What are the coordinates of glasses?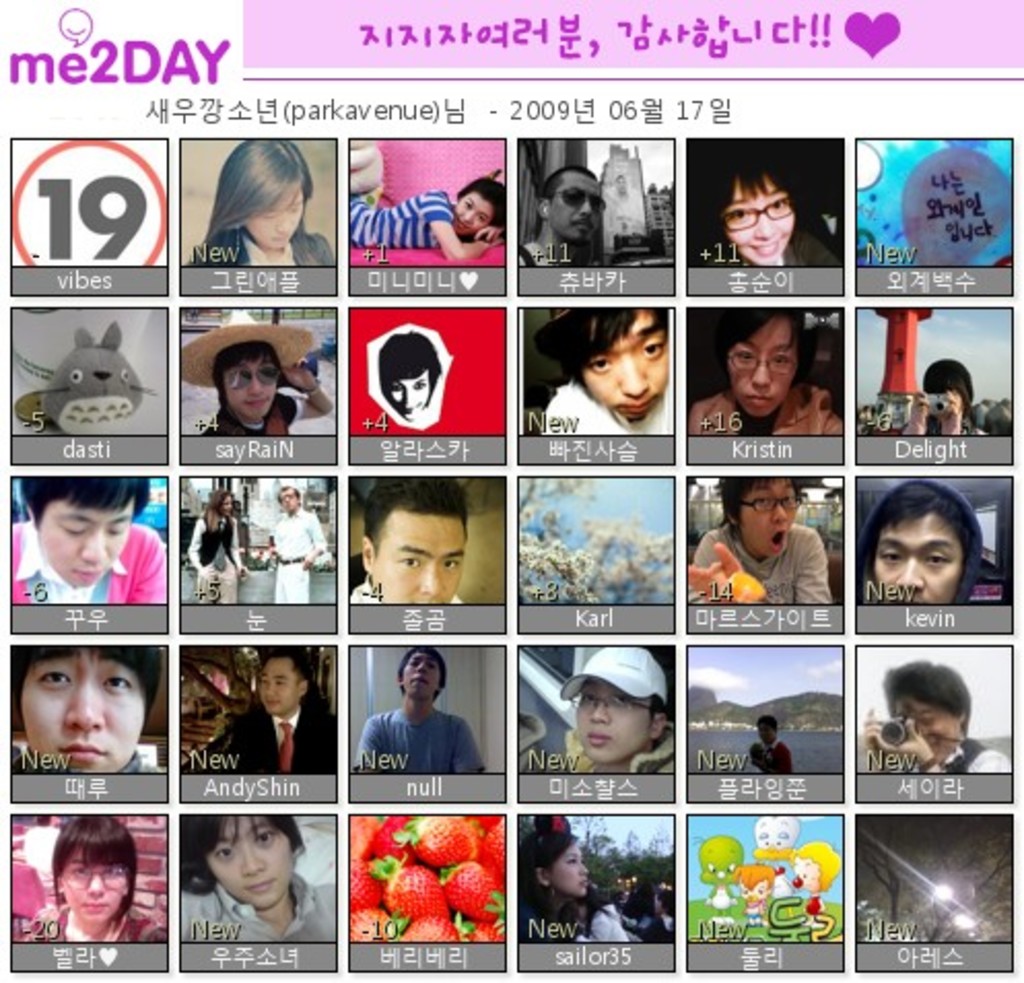
select_region(738, 493, 799, 511).
